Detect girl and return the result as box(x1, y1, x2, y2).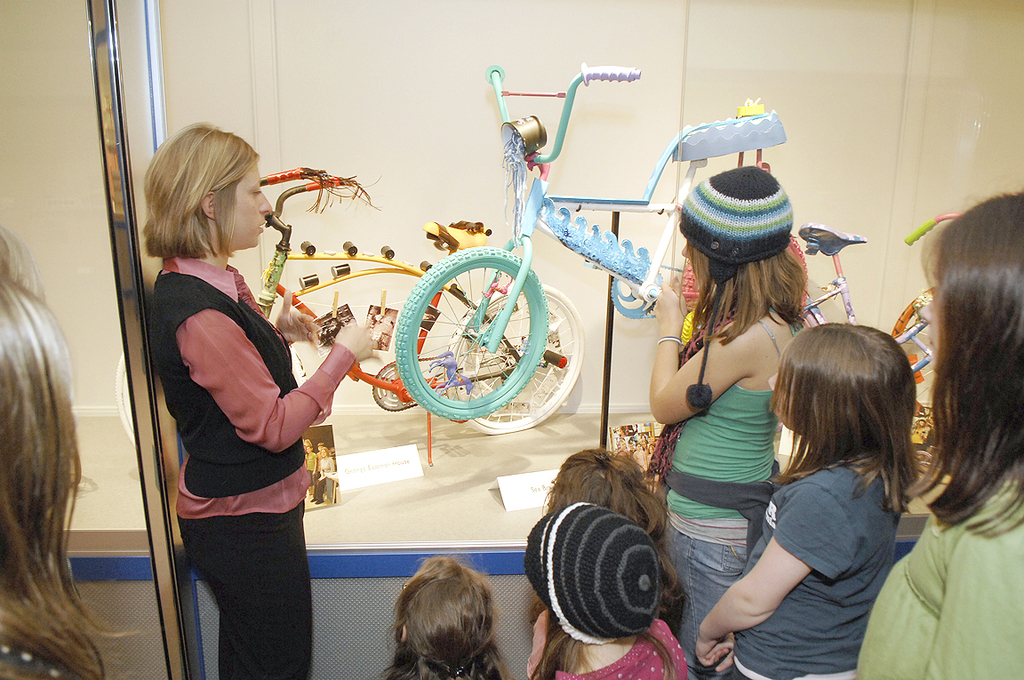
box(375, 556, 503, 679).
